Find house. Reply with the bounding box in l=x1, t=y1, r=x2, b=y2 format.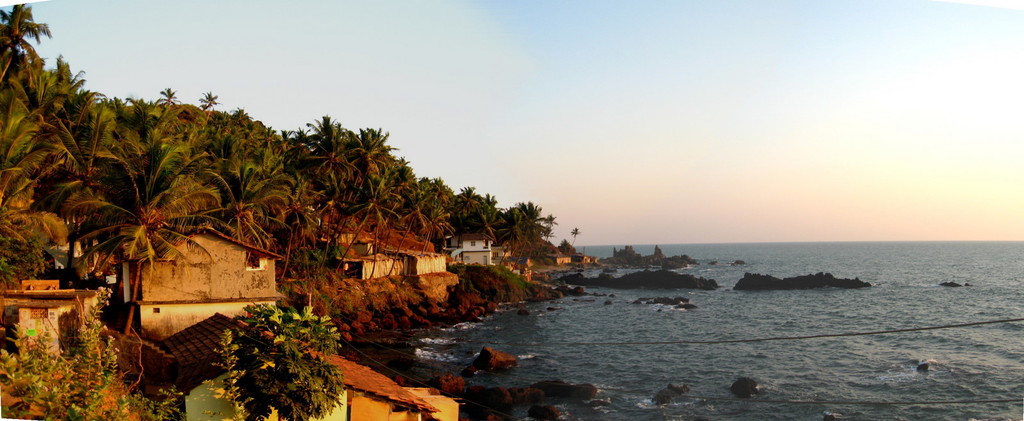
l=165, t=329, r=447, b=420.
